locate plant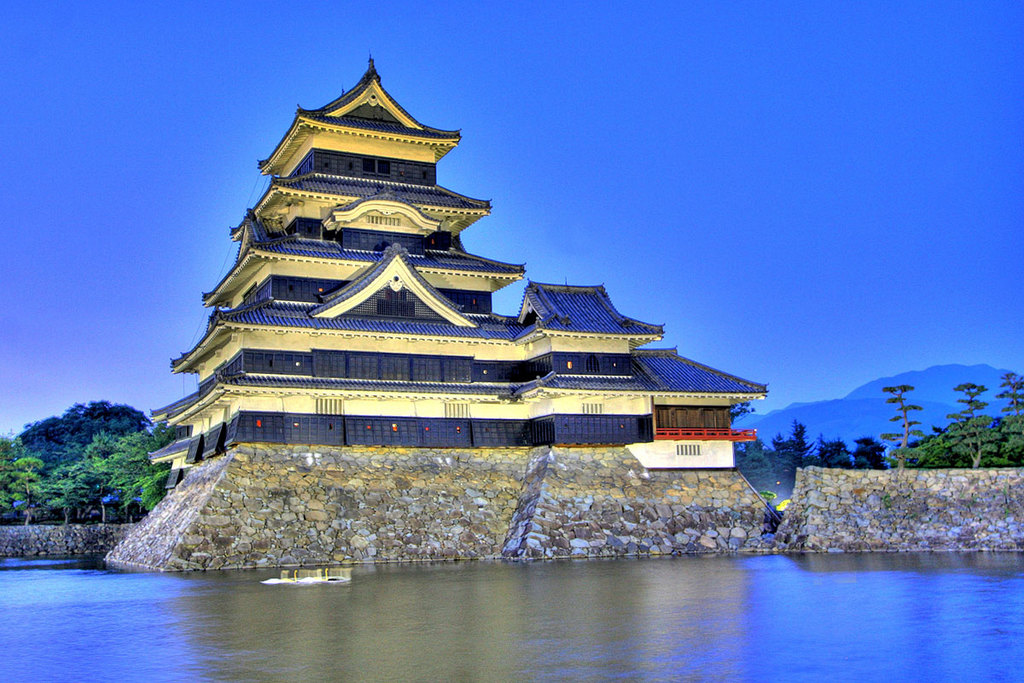
(871,377,928,474)
